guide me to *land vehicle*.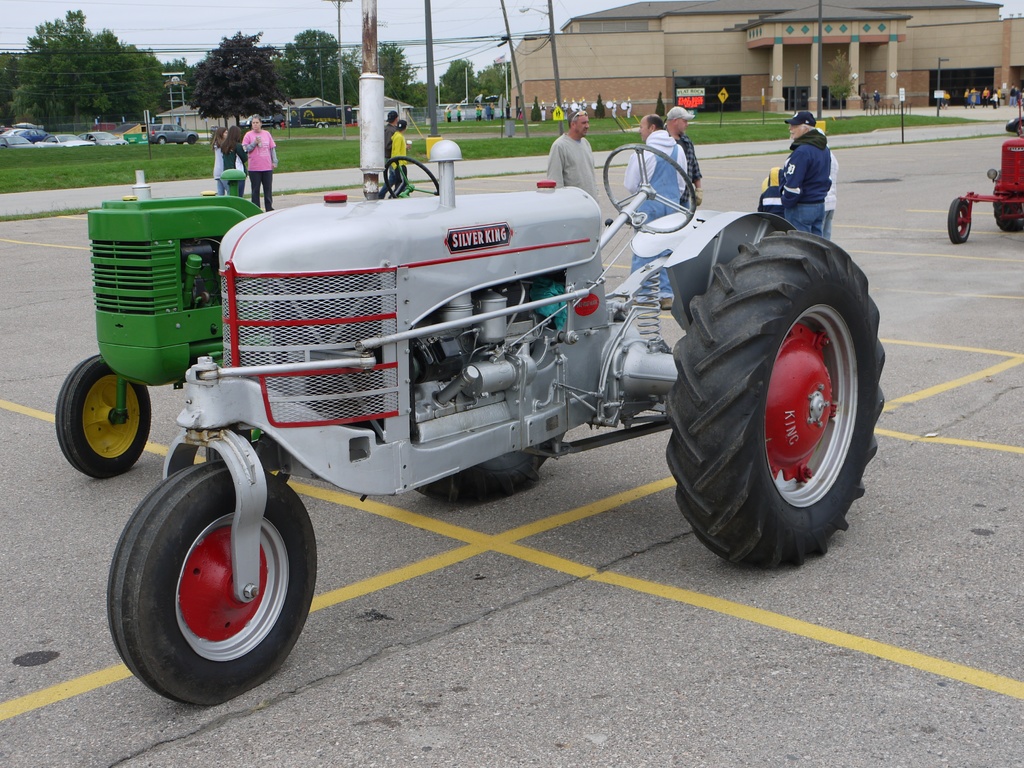
Guidance: (left=0, top=129, right=35, bottom=145).
